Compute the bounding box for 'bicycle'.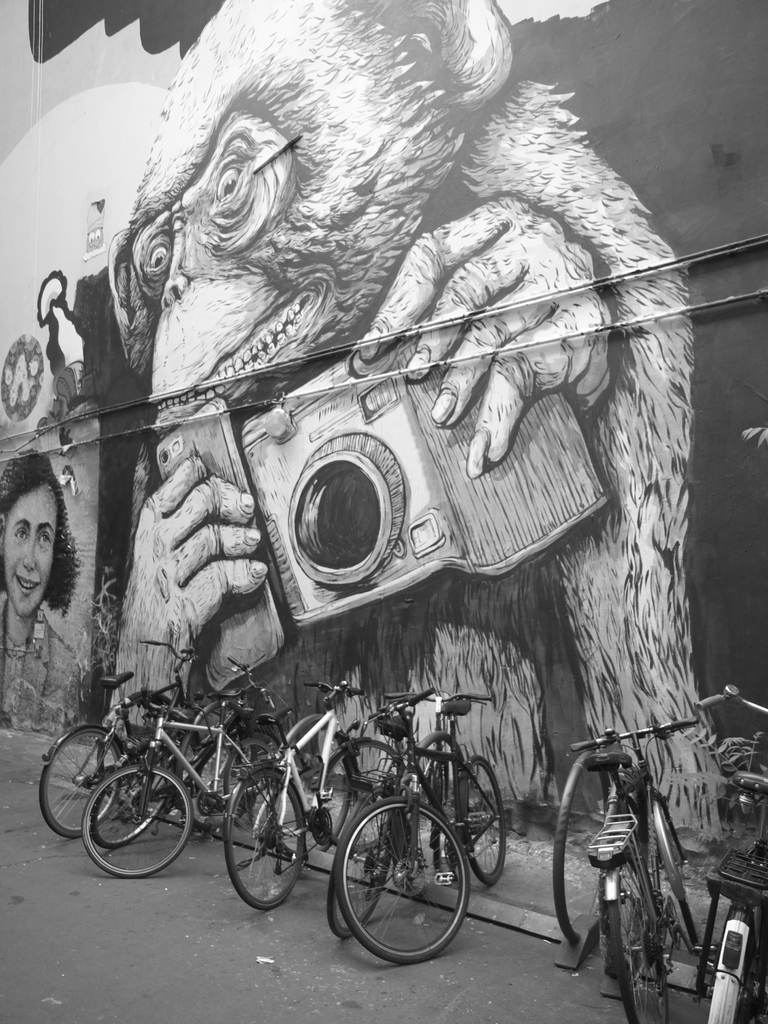
(x1=695, y1=678, x2=767, y2=1023).
